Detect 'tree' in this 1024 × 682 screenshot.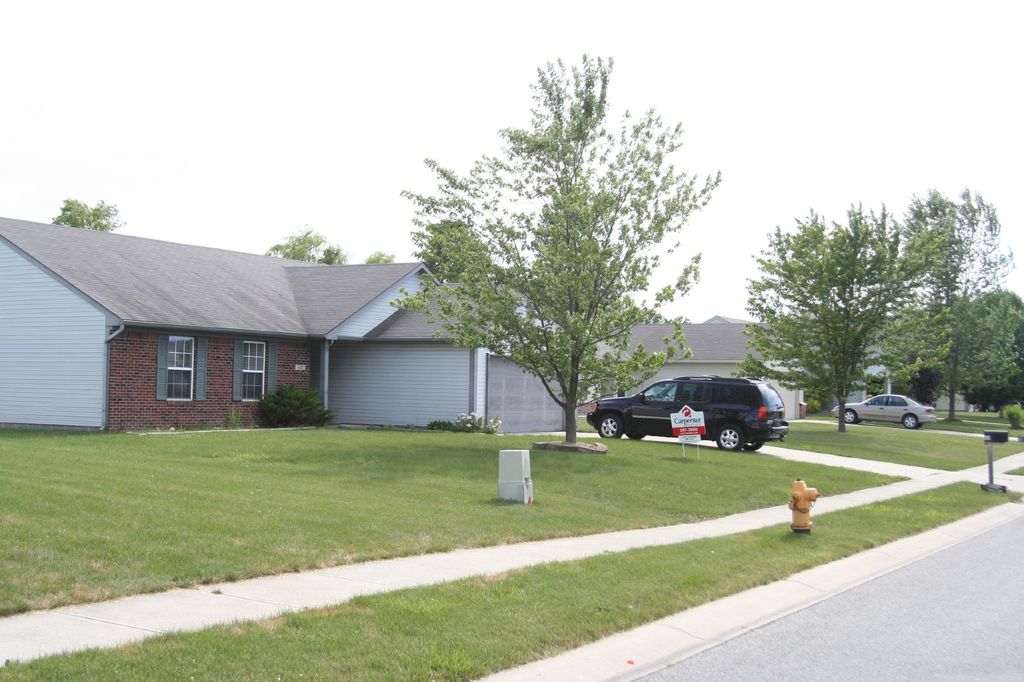
Detection: bbox=[728, 201, 928, 434].
